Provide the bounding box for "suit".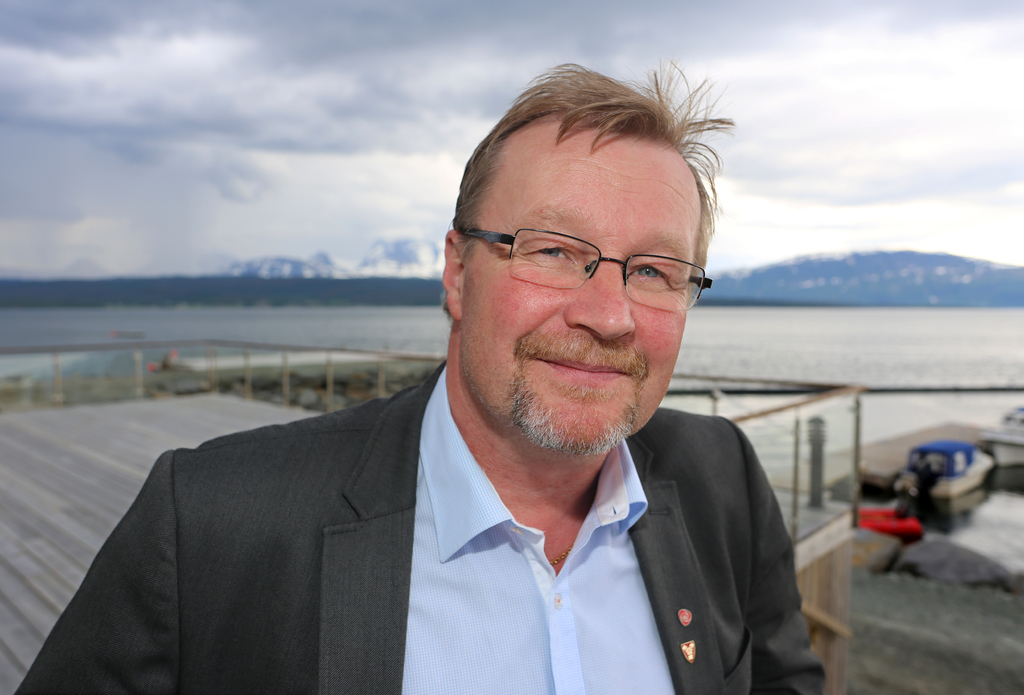
(28, 324, 870, 686).
